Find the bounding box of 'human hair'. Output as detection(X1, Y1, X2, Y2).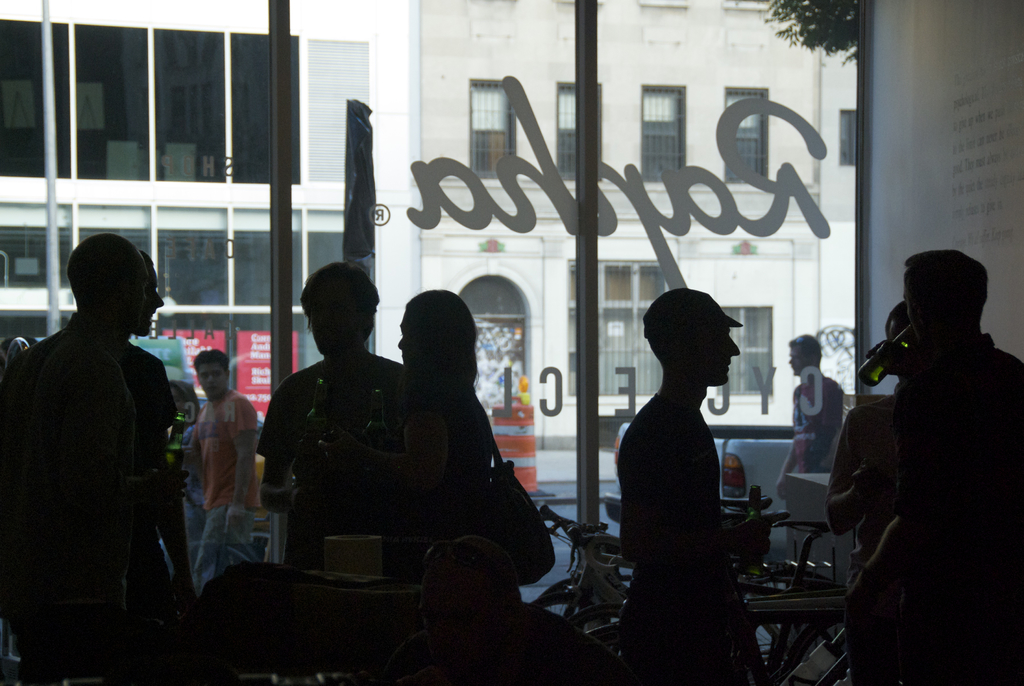
detection(296, 264, 387, 320).
